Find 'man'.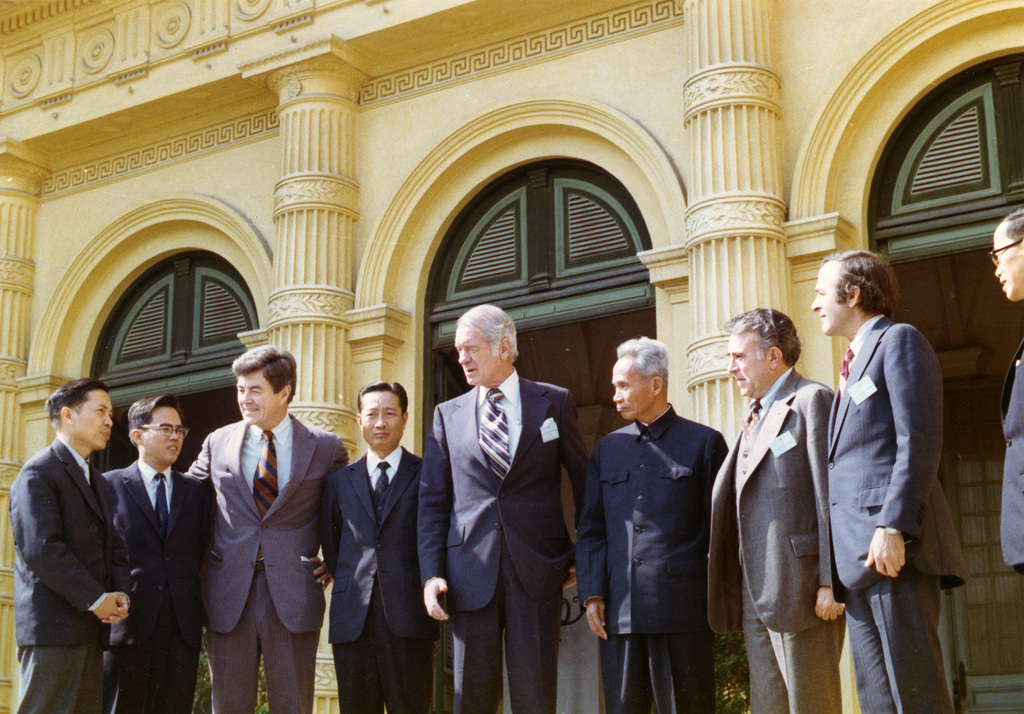
<bbox>318, 371, 424, 713</bbox>.
